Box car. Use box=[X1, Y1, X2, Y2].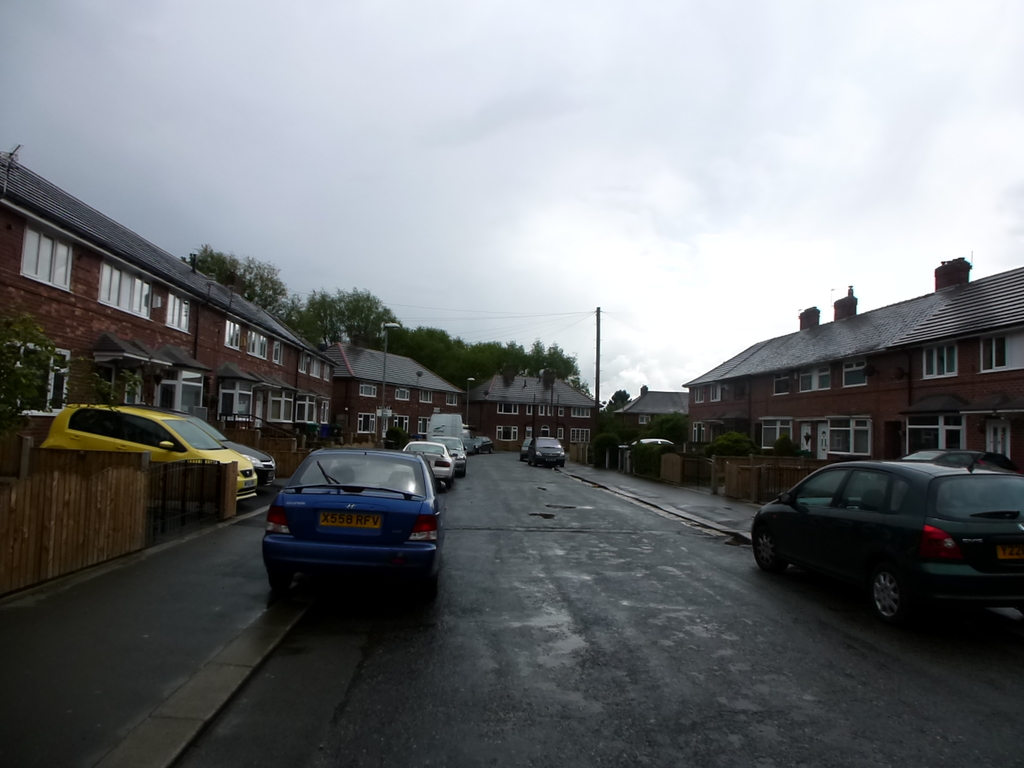
box=[525, 436, 572, 468].
